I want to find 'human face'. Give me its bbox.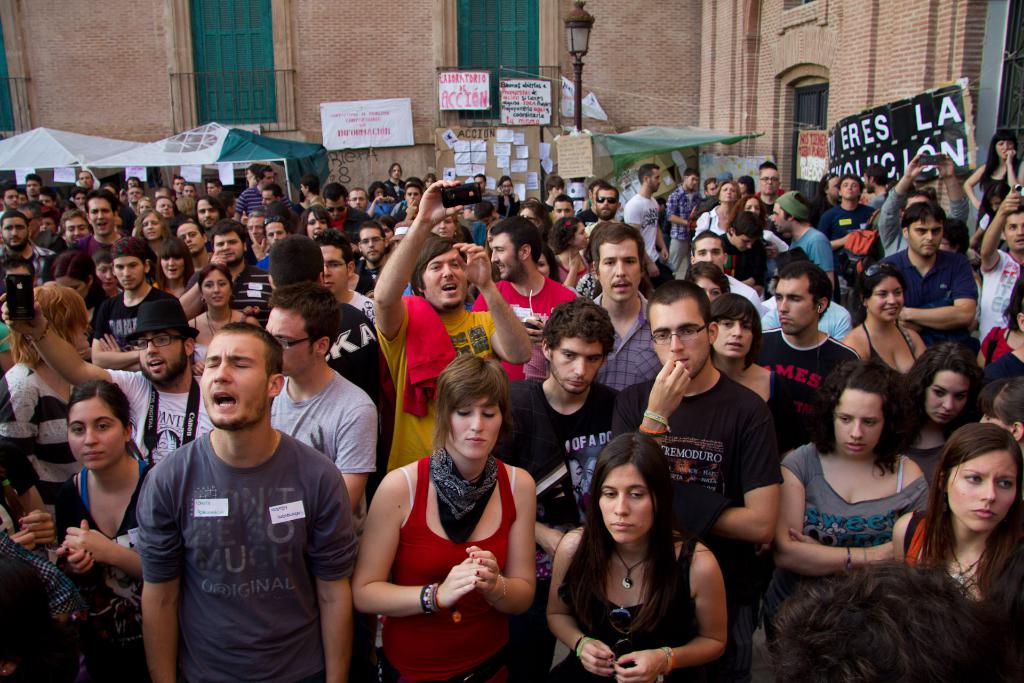
405, 186, 420, 206.
